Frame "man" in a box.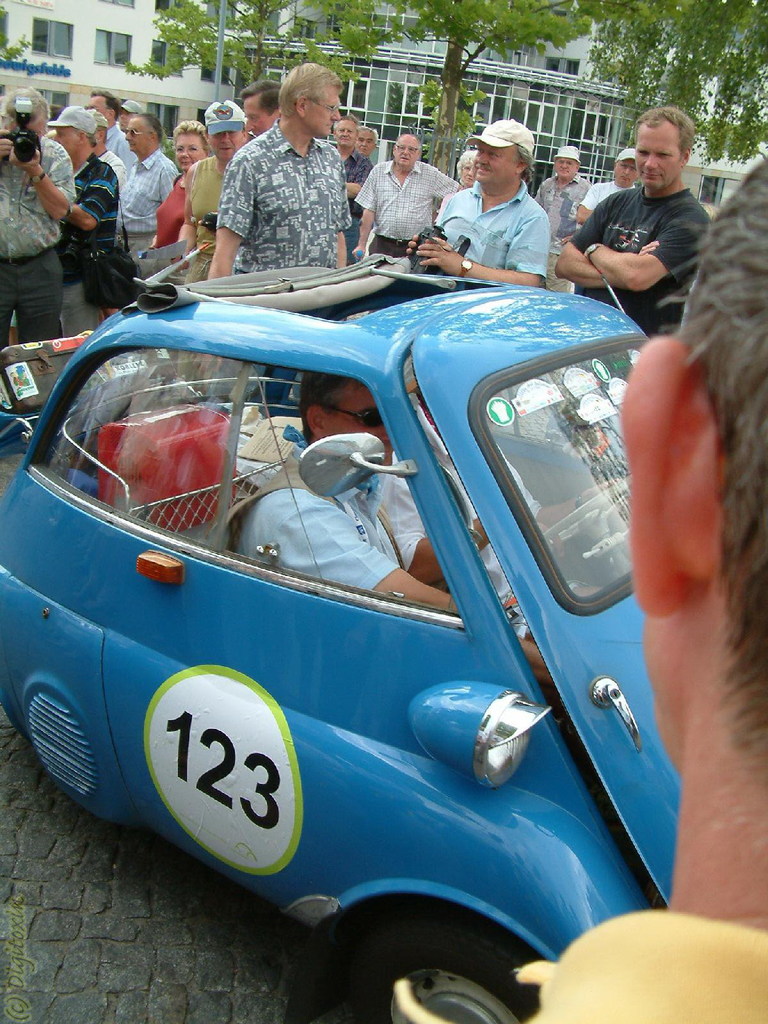
l=378, t=433, r=625, b=608.
